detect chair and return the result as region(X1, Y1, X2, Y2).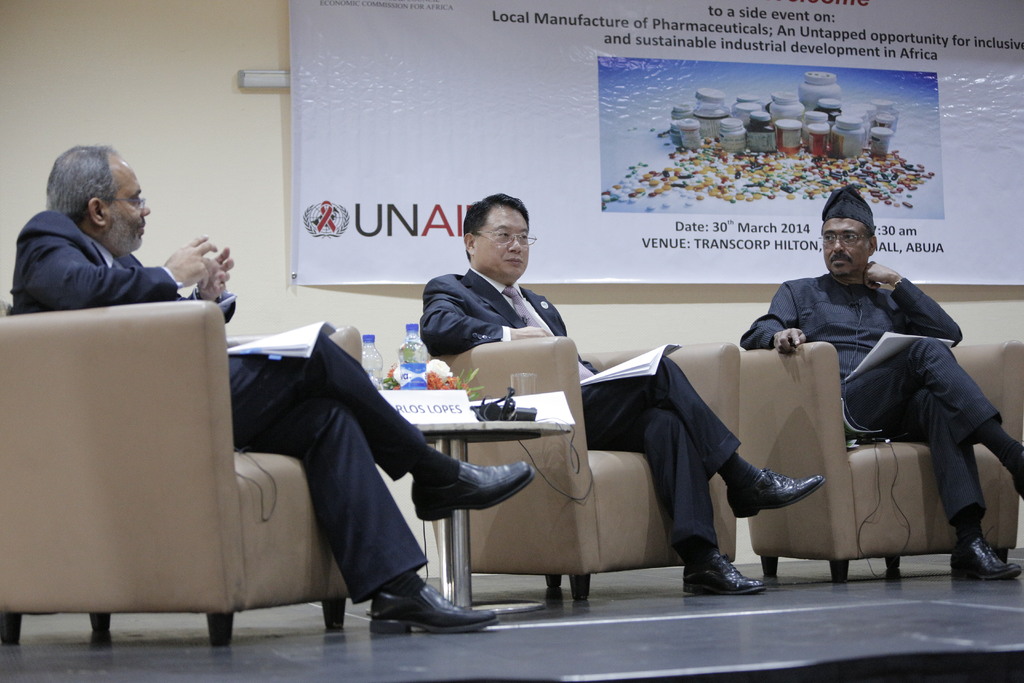
region(0, 298, 351, 647).
